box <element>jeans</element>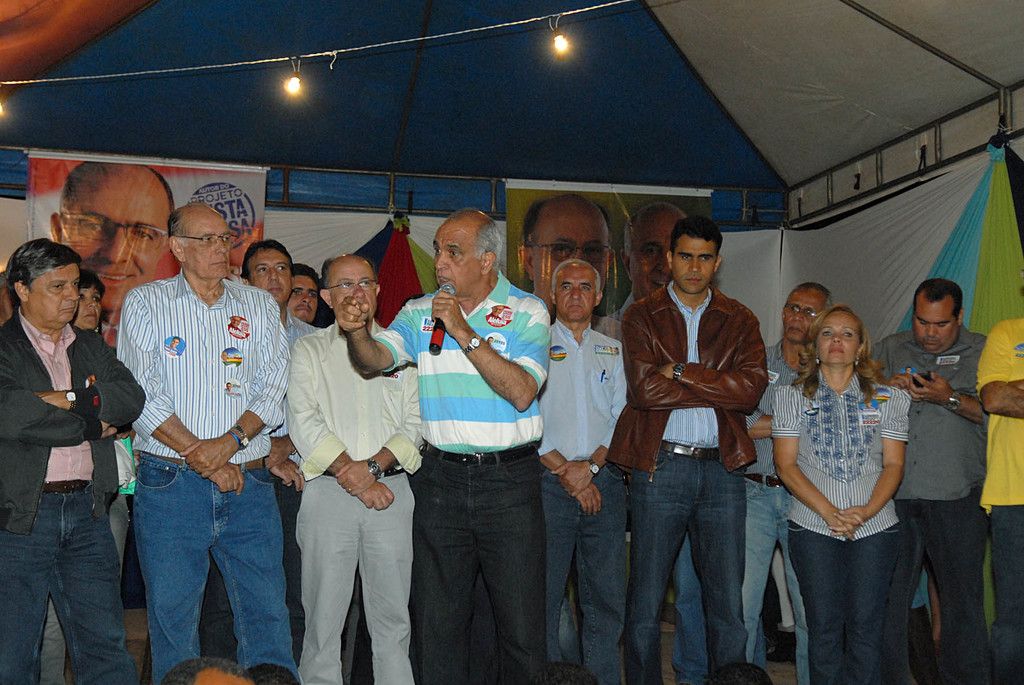
[627,449,746,684]
